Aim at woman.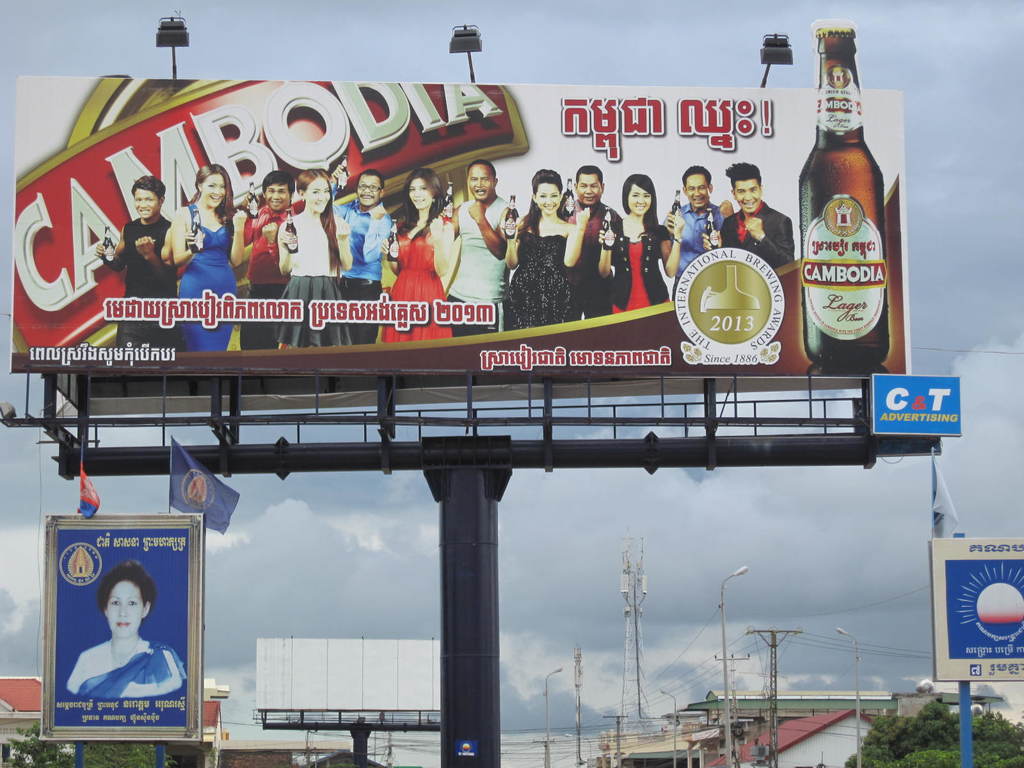
Aimed at x1=48, y1=547, x2=177, y2=732.
